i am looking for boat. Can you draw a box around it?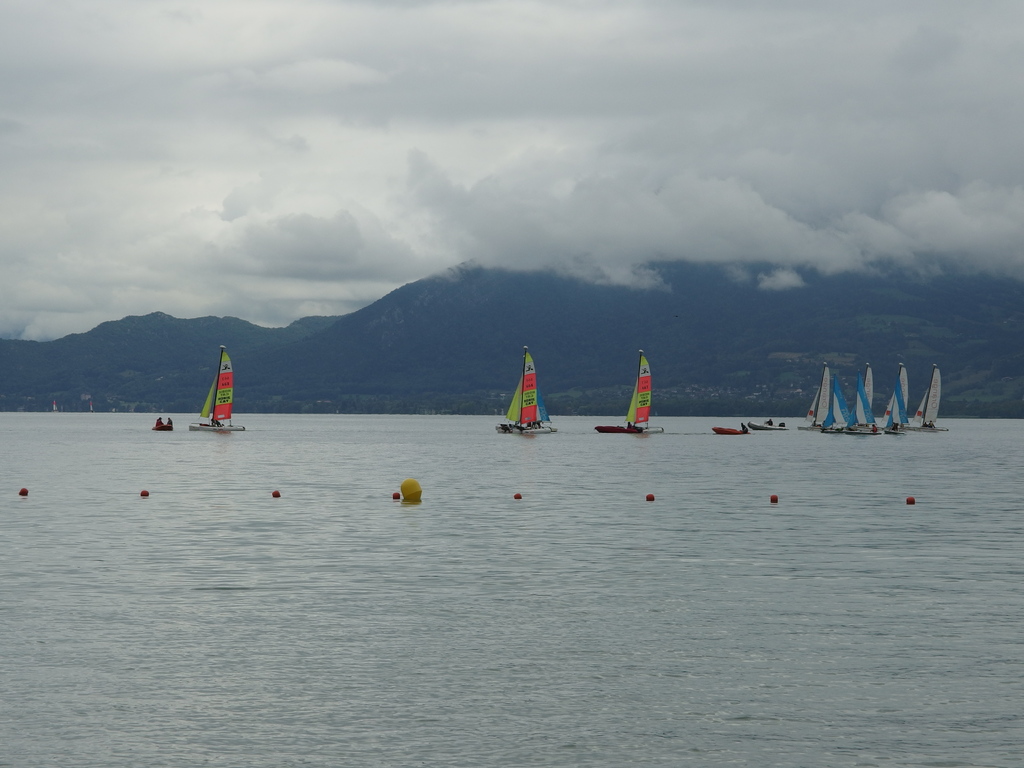
Sure, the bounding box is l=499, t=355, r=561, b=430.
